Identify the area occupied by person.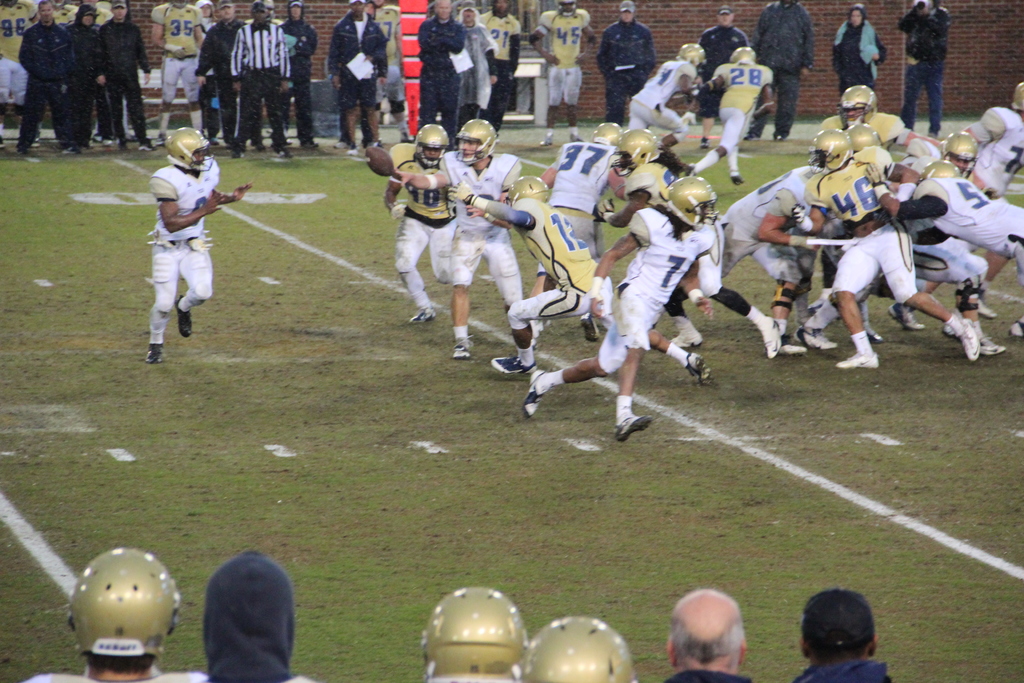
Area: [13,0,87,147].
